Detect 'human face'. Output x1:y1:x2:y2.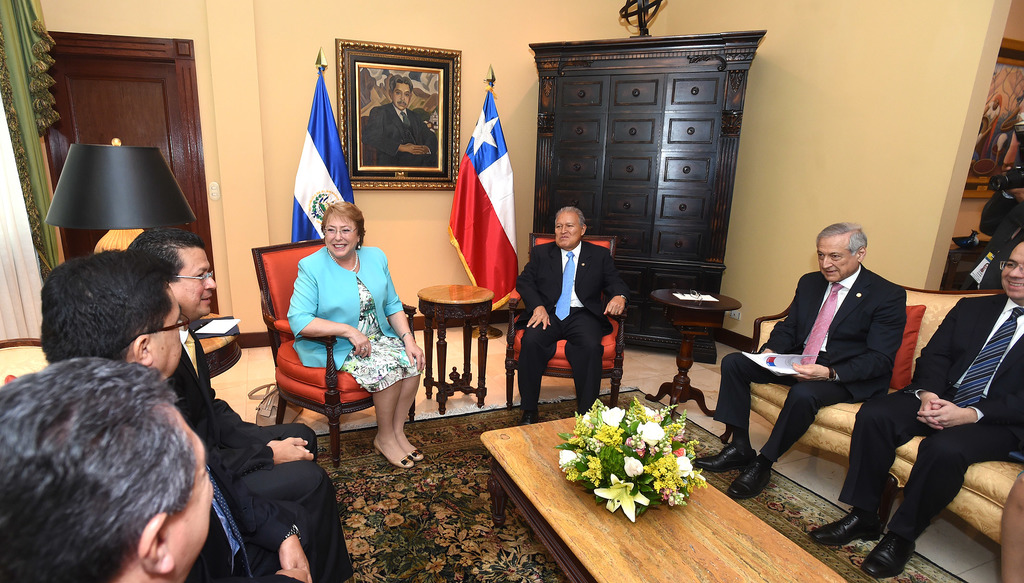
395:83:411:111.
